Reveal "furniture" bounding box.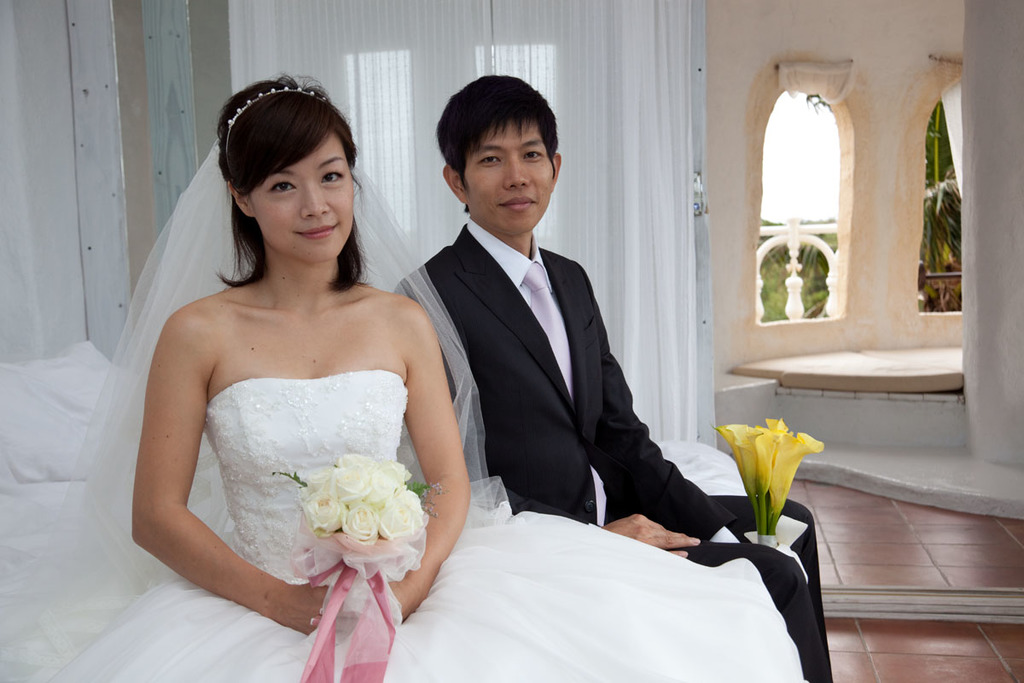
Revealed: crop(0, 336, 742, 682).
